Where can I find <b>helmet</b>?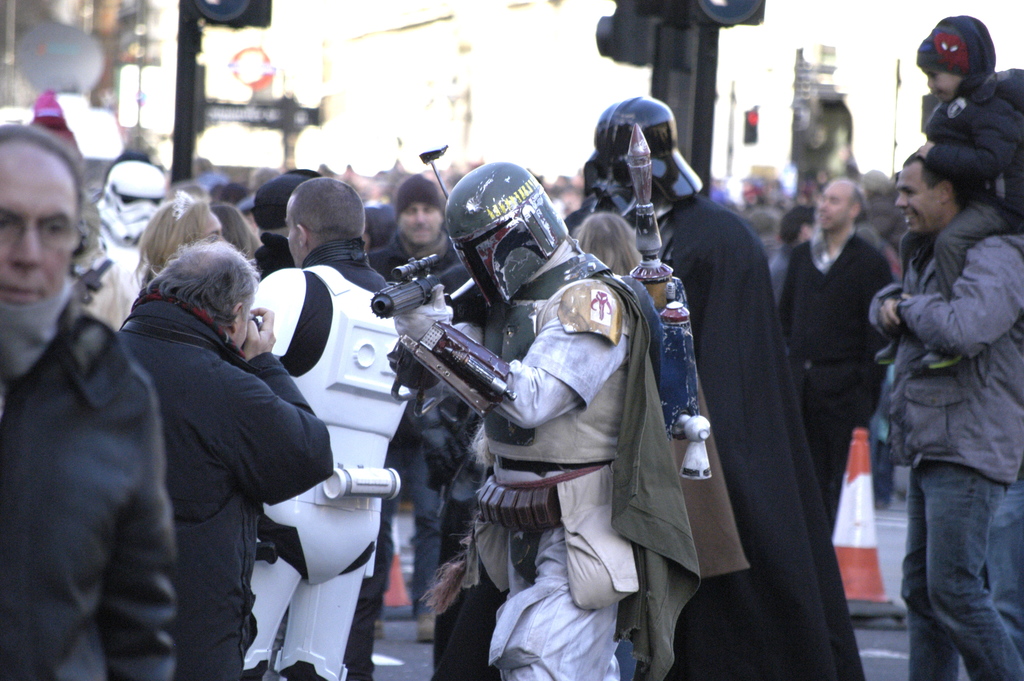
You can find it at BBox(583, 101, 713, 218).
